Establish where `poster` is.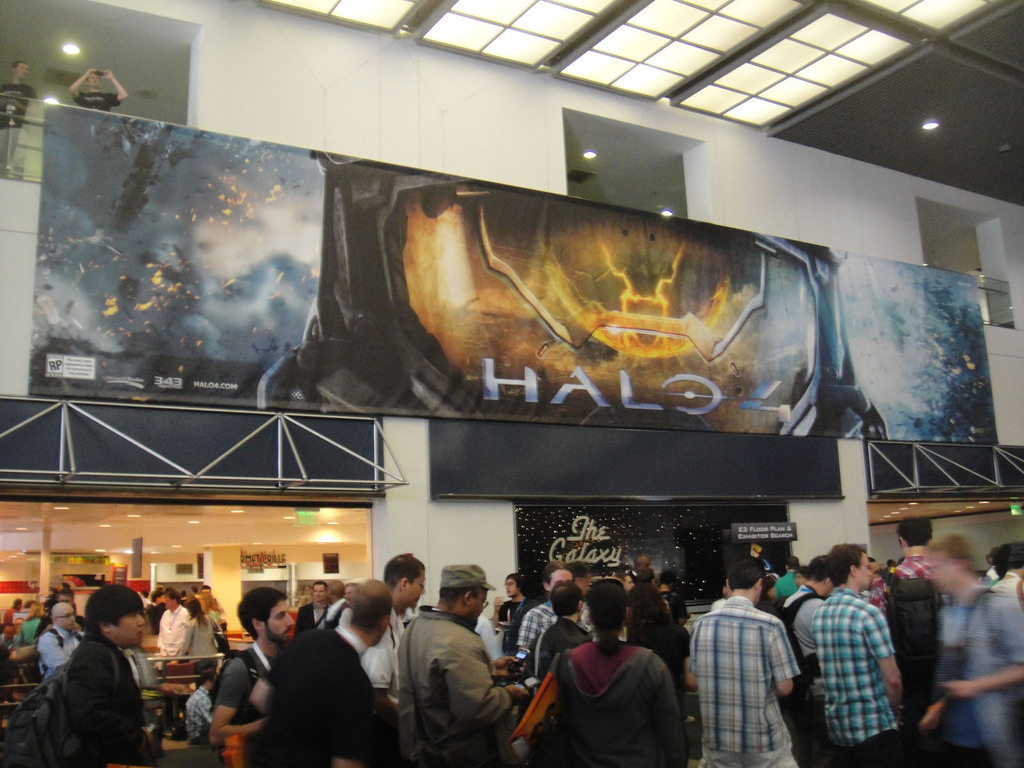
Established at 28,98,998,447.
